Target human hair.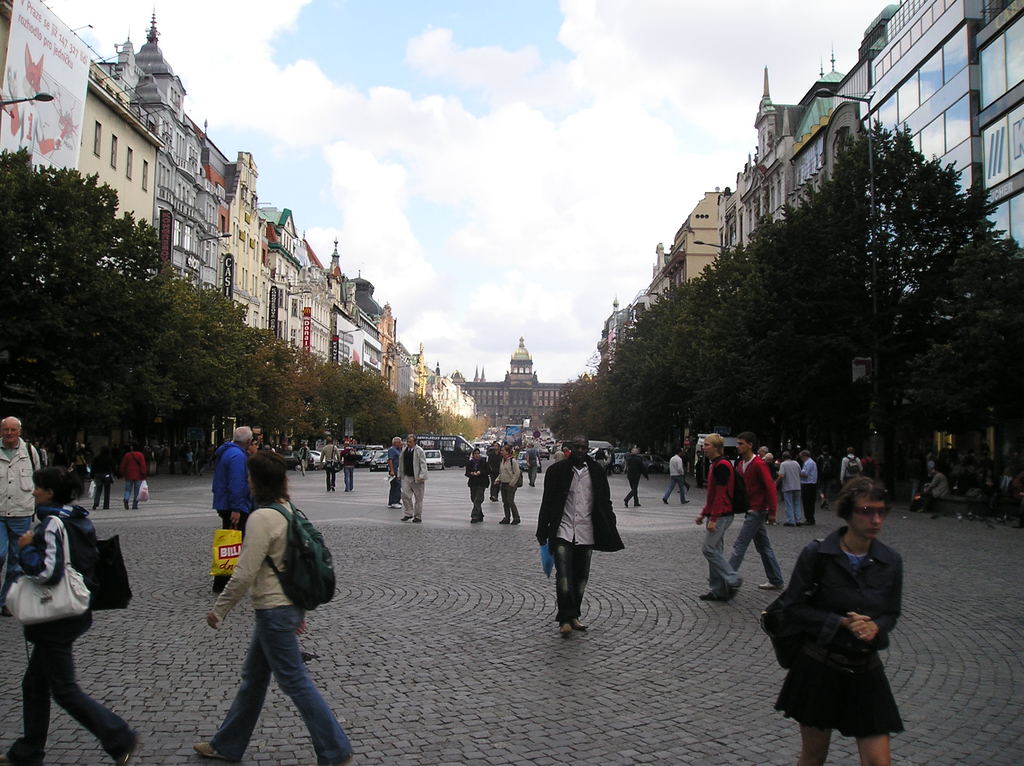
Target region: detection(326, 437, 332, 445).
